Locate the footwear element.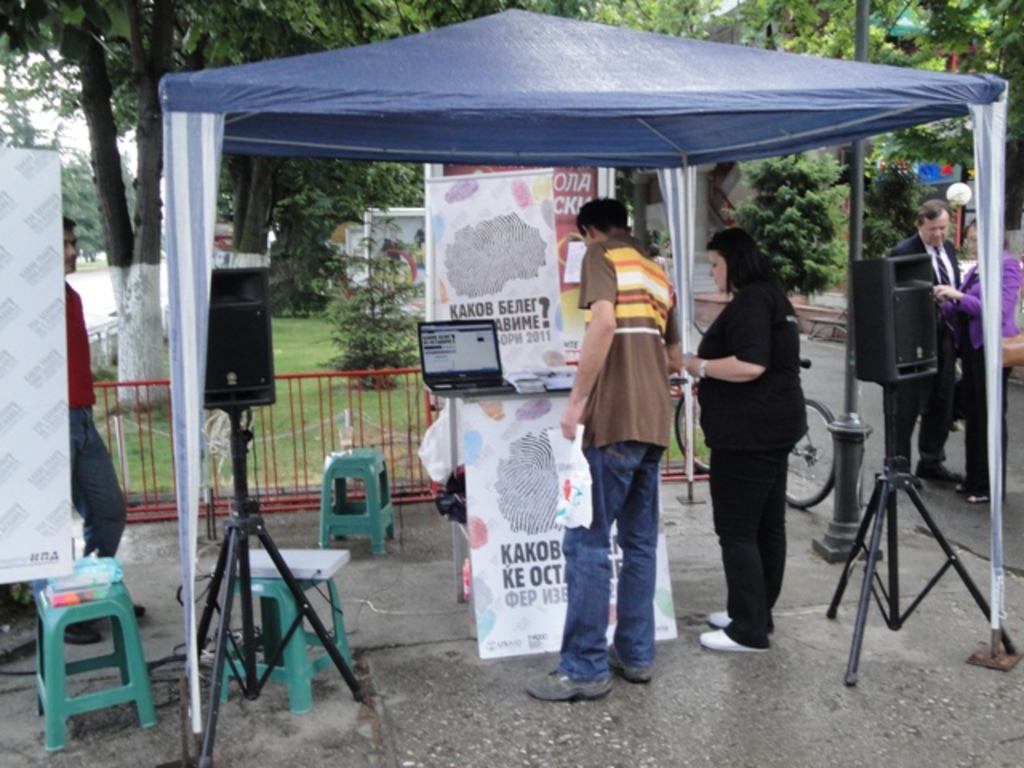
Element bbox: x1=59 y1=622 x2=99 y2=645.
